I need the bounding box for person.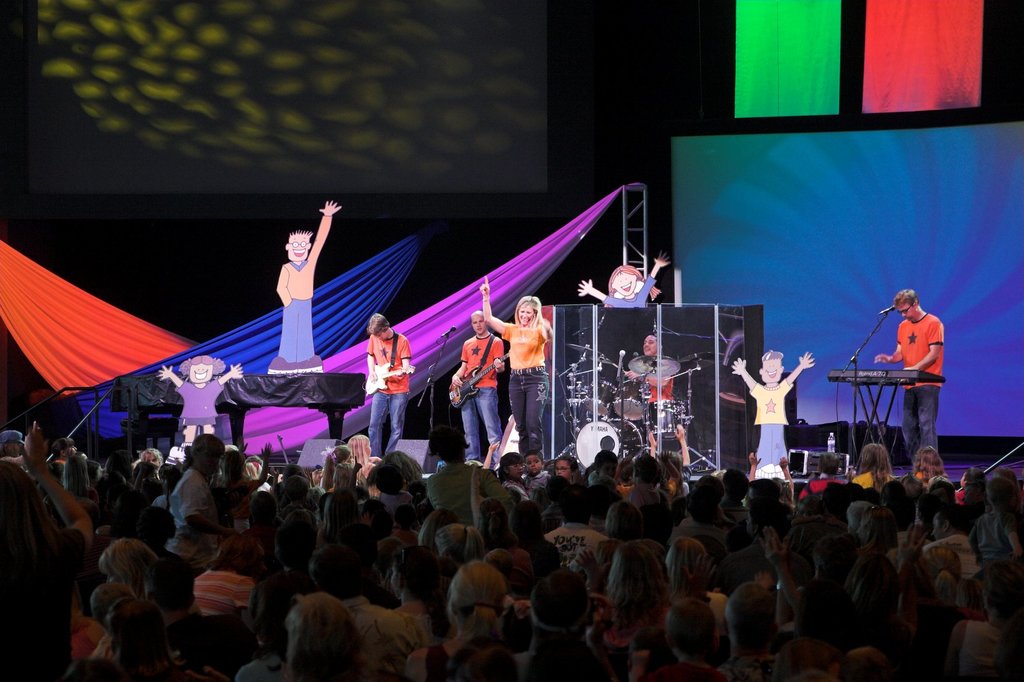
Here it is: [878,276,956,424].
